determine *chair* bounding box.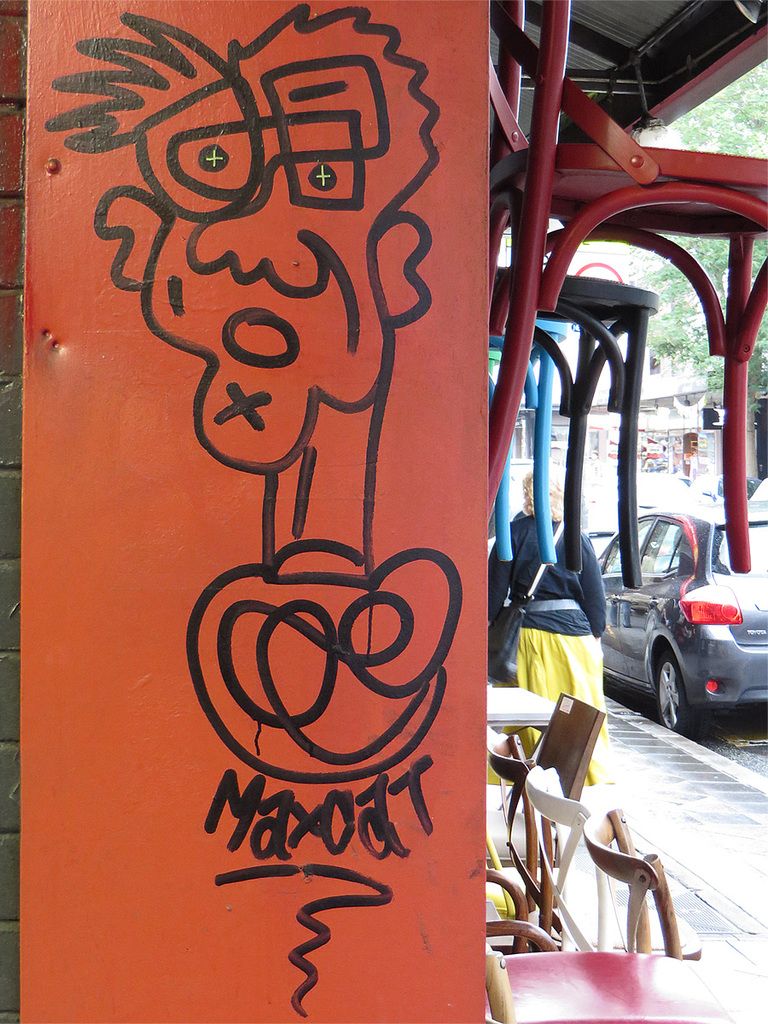
Determined: BBox(484, 934, 743, 1023).
